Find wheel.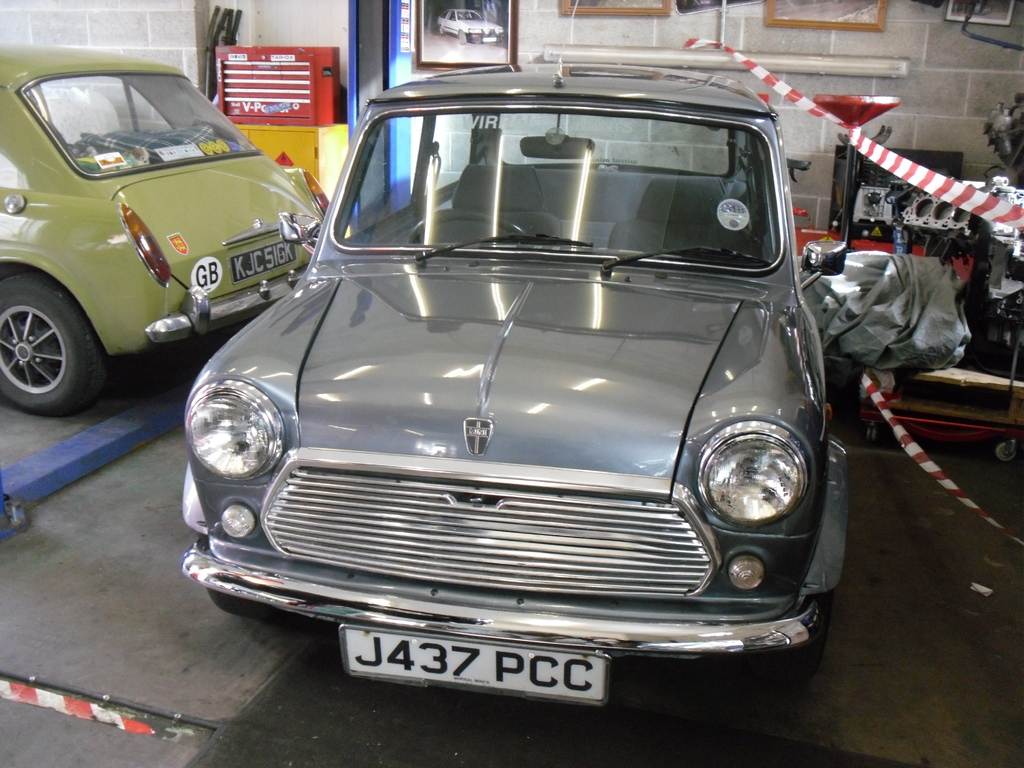
l=0, t=275, r=86, b=402.
